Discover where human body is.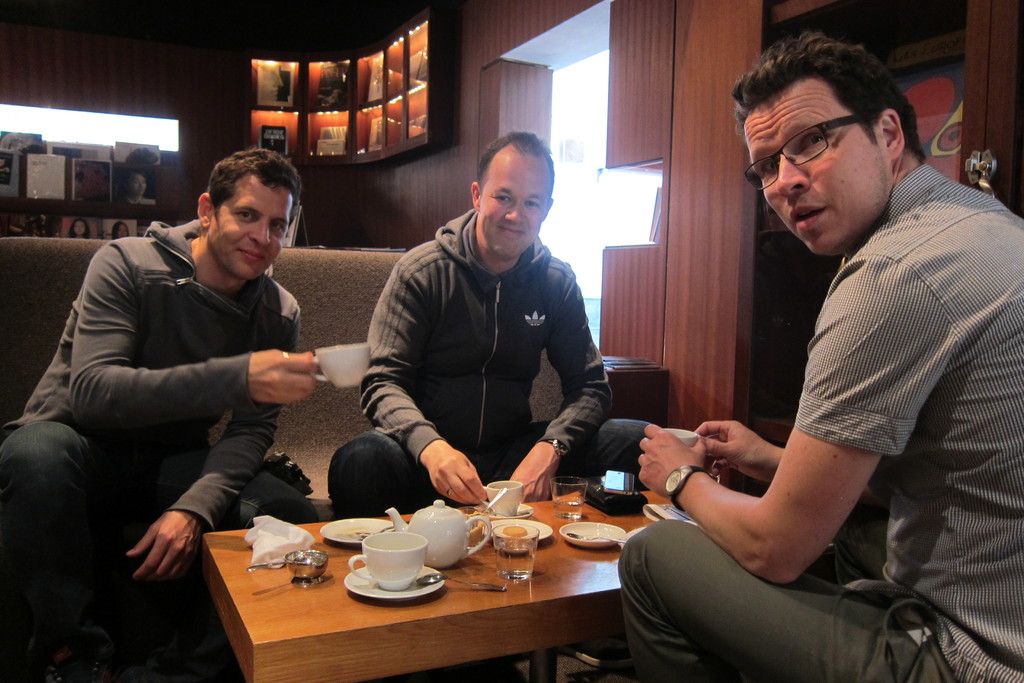
Discovered at bbox=[654, 58, 995, 680].
